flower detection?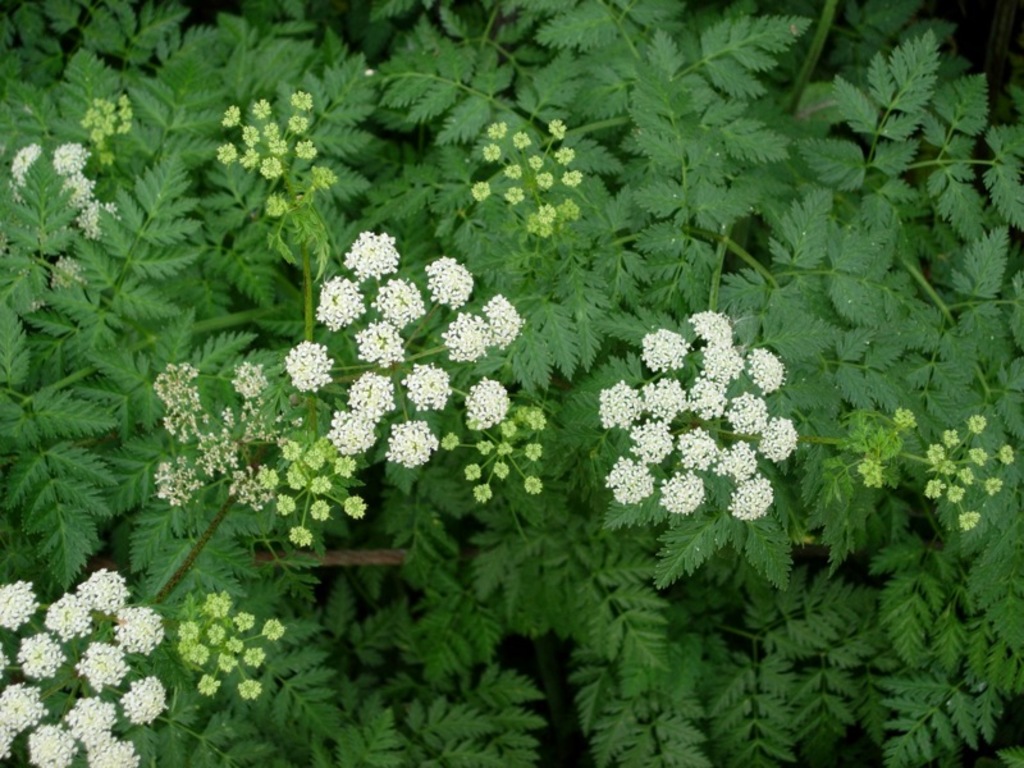
[928, 440, 946, 467]
